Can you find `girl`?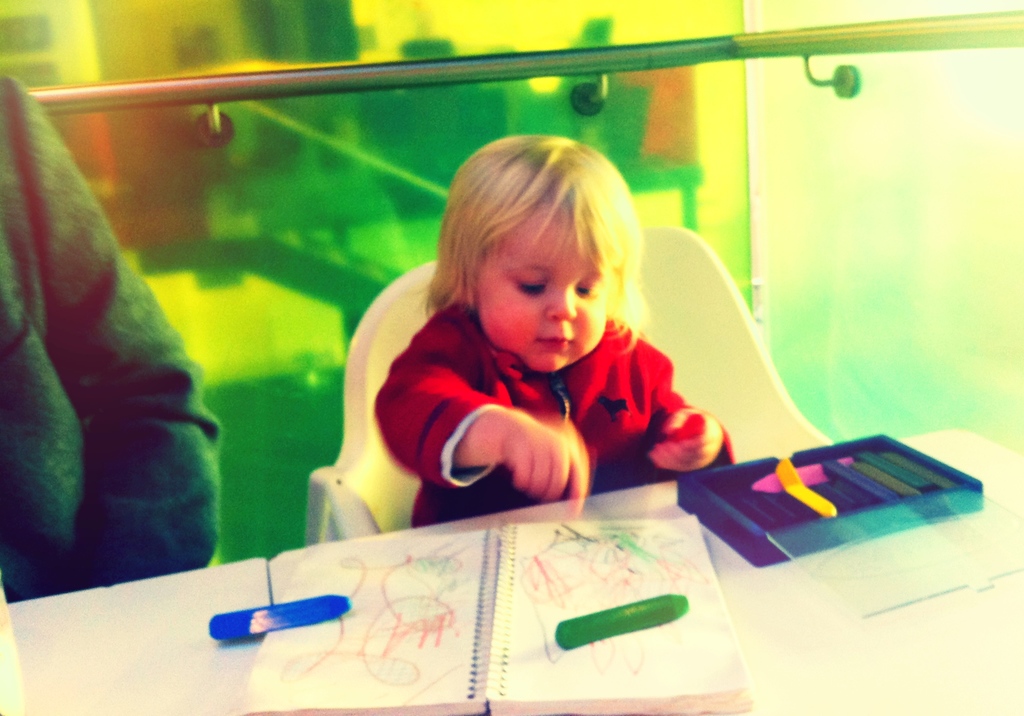
Yes, bounding box: {"x1": 372, "y1": 136, "x2": 734, "y2": 525}.
